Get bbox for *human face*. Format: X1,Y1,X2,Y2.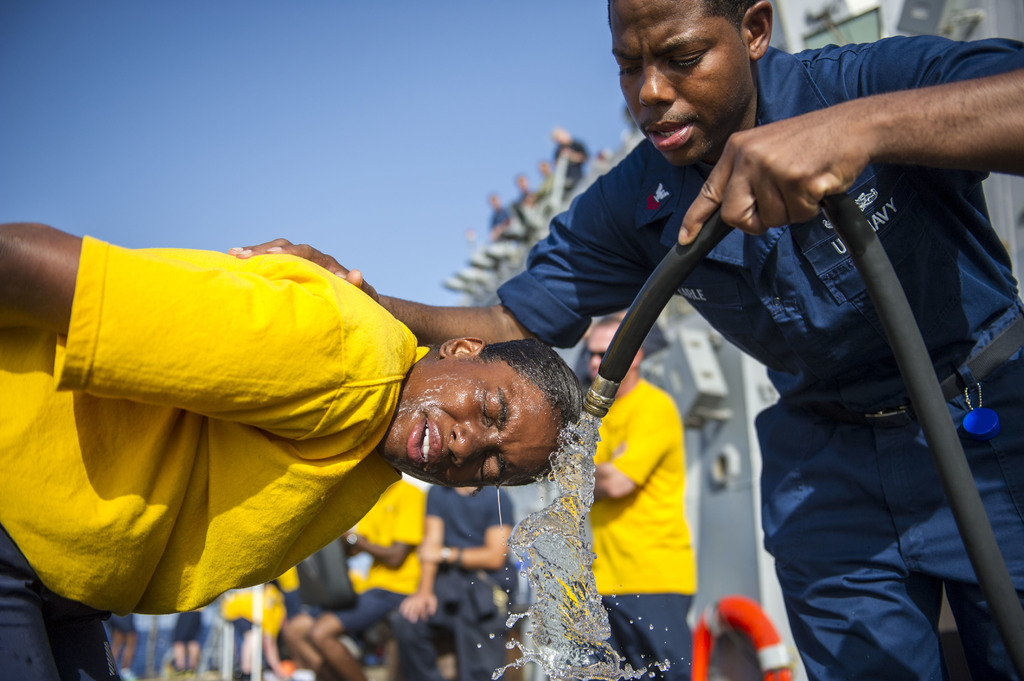
584,327,618,387.
